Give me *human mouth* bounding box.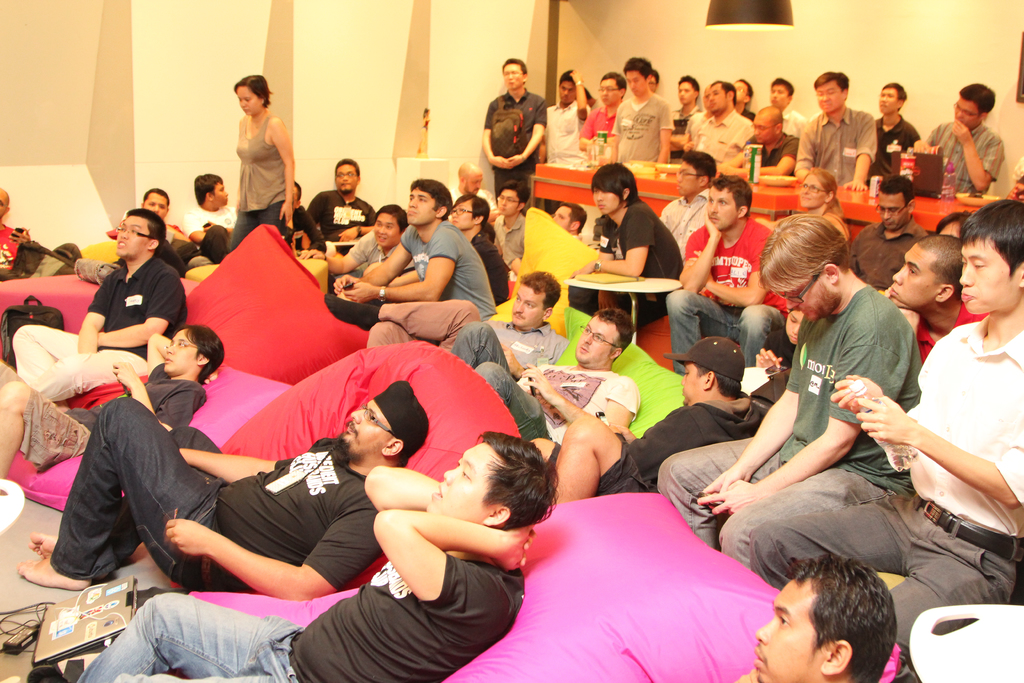
crop(600, 203, 605, 210).
